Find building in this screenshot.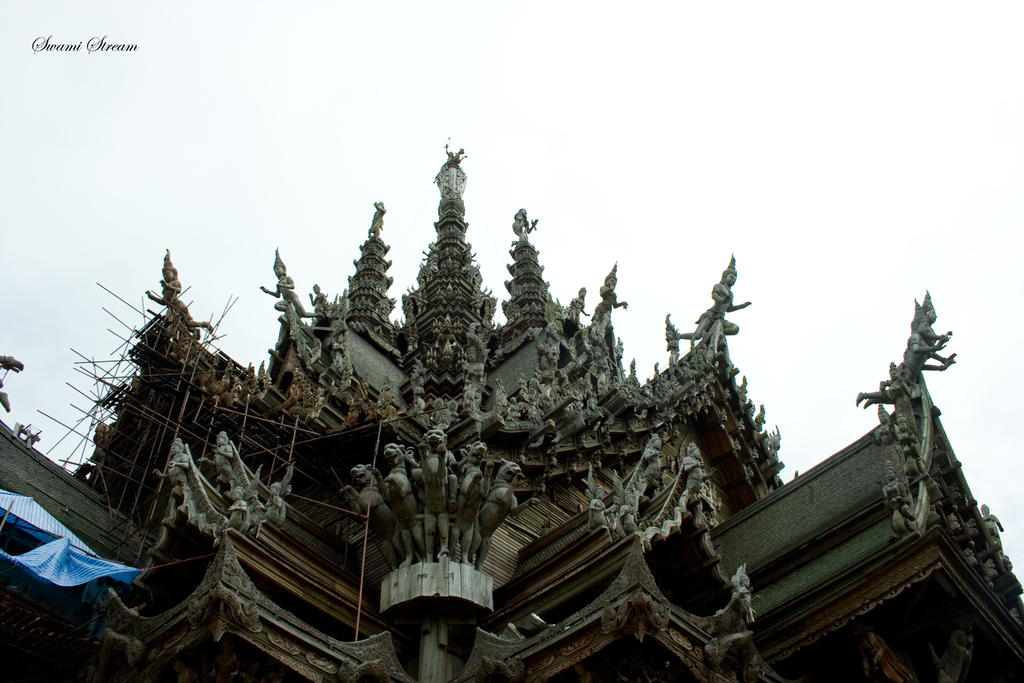
The bounding box for building is [x1=0, y1=136, x2=1023, y2=682].
